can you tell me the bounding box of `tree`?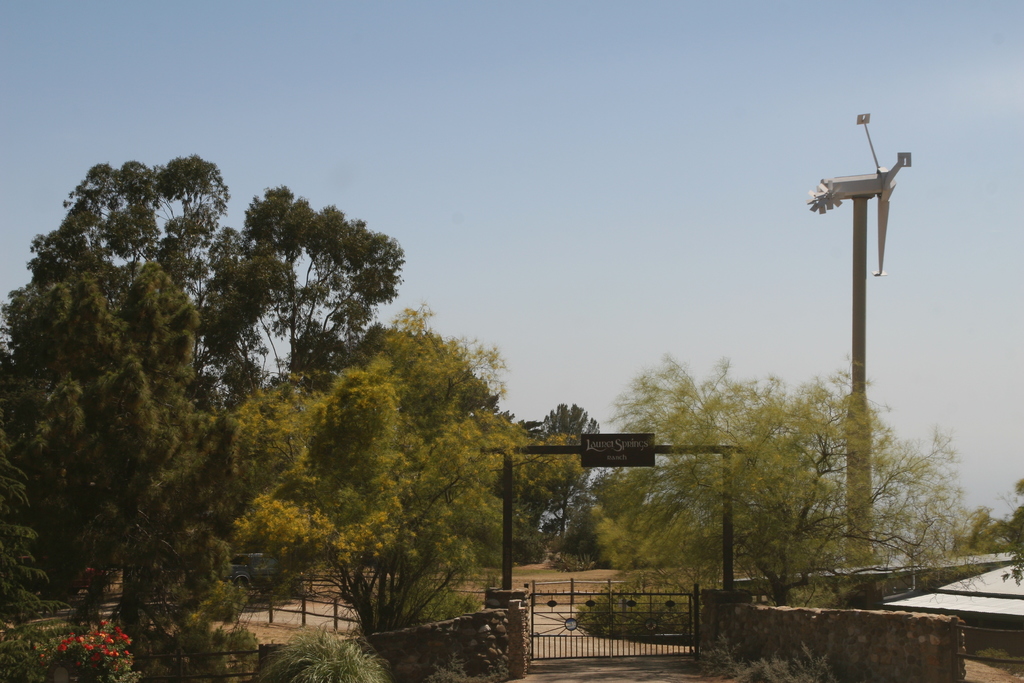
bbox=[537, 395, 600, 518].
